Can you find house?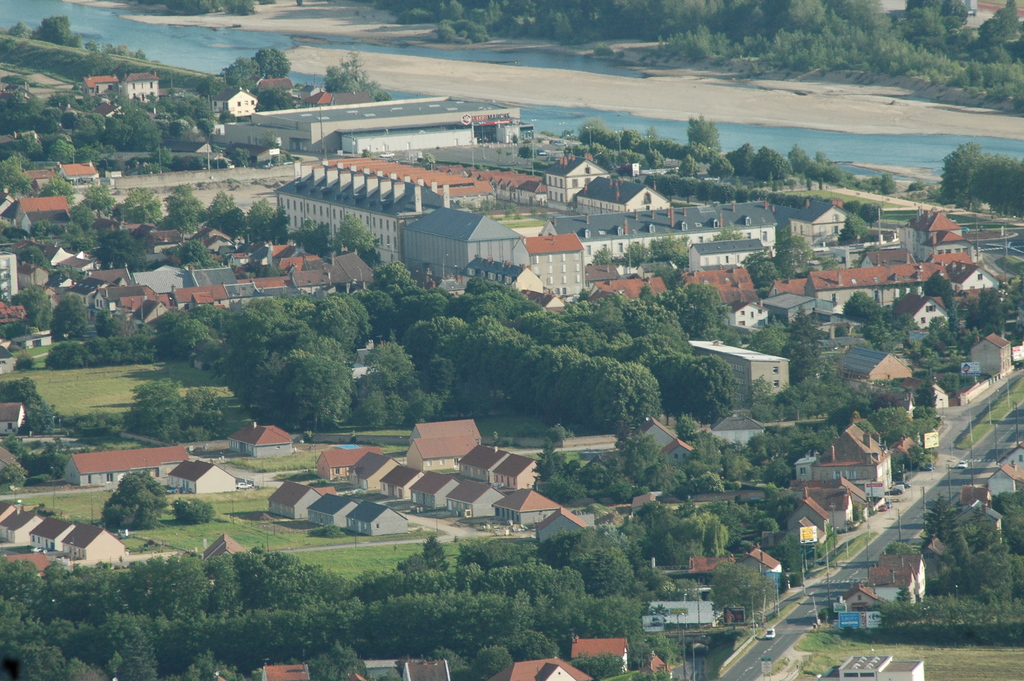
Yes, bounding box: detection(278, 473, 325, 516).
